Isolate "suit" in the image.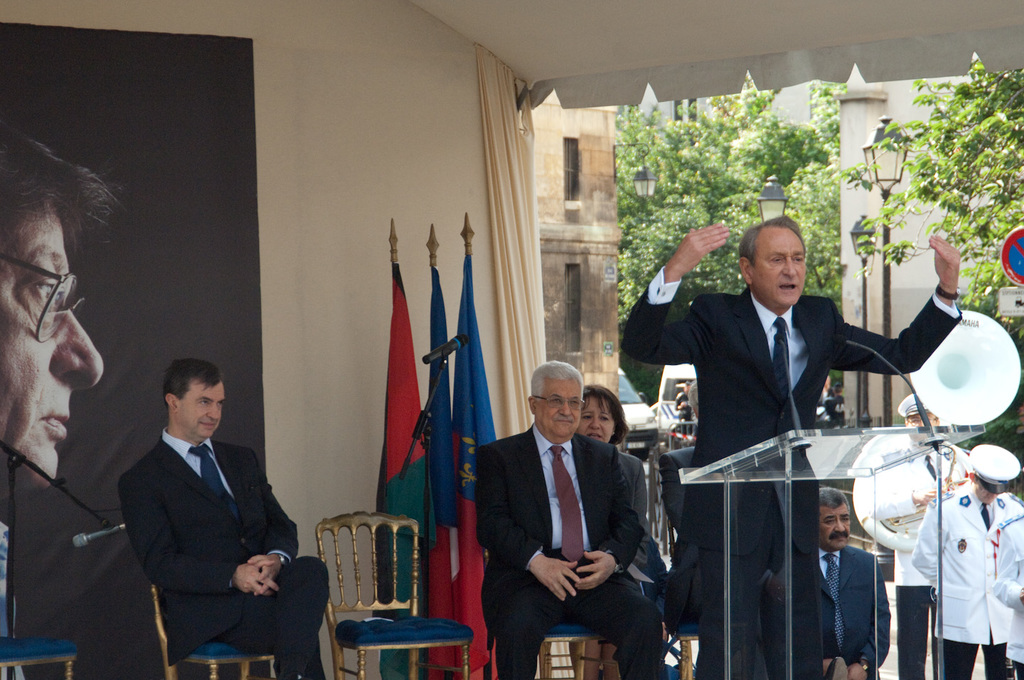
Isolated region: (114,442,330,679).
